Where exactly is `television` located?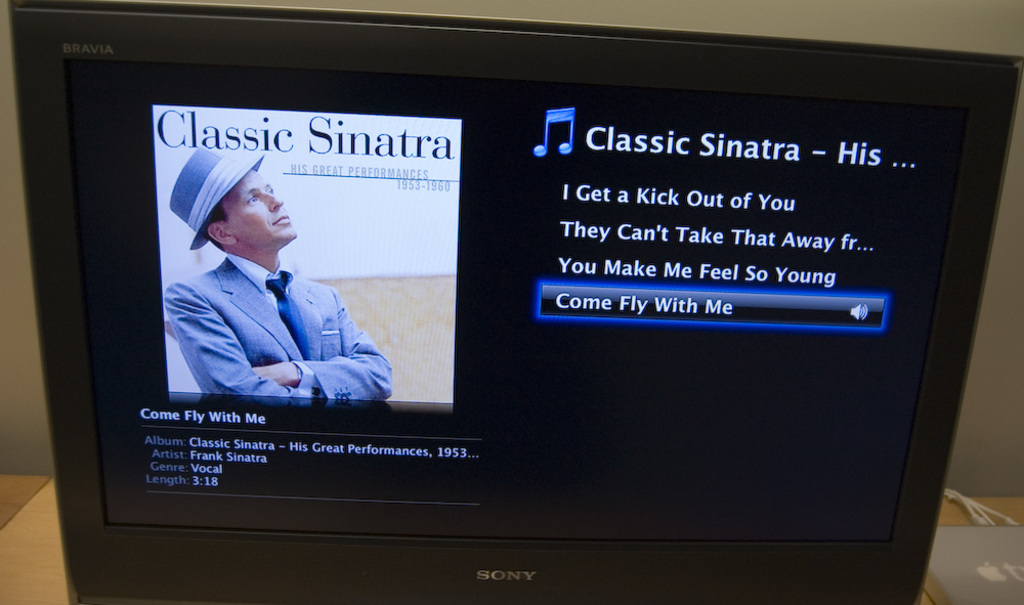
Its bounding box is 9:2:1023:604.
